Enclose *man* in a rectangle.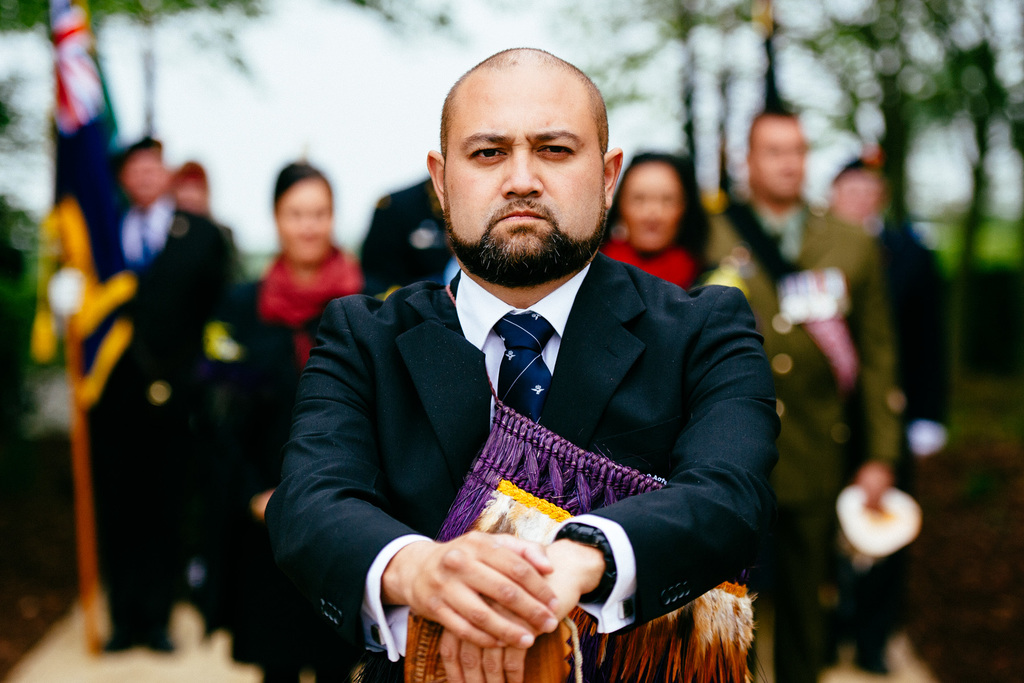
region(700, 115, 908, 675).
